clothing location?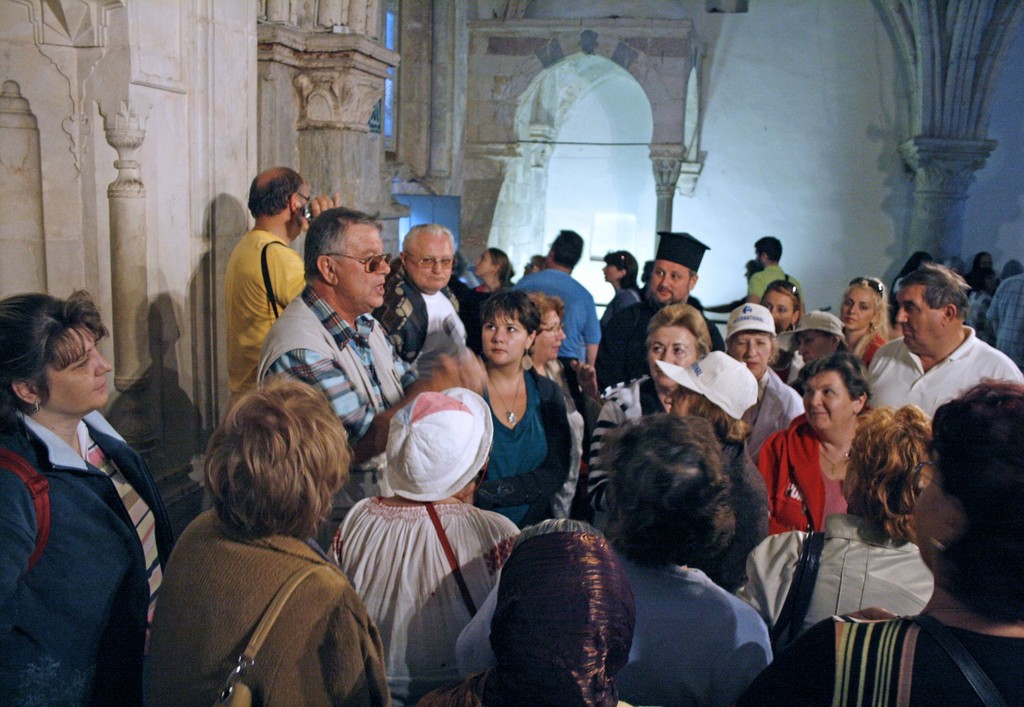
250/282/403/494
